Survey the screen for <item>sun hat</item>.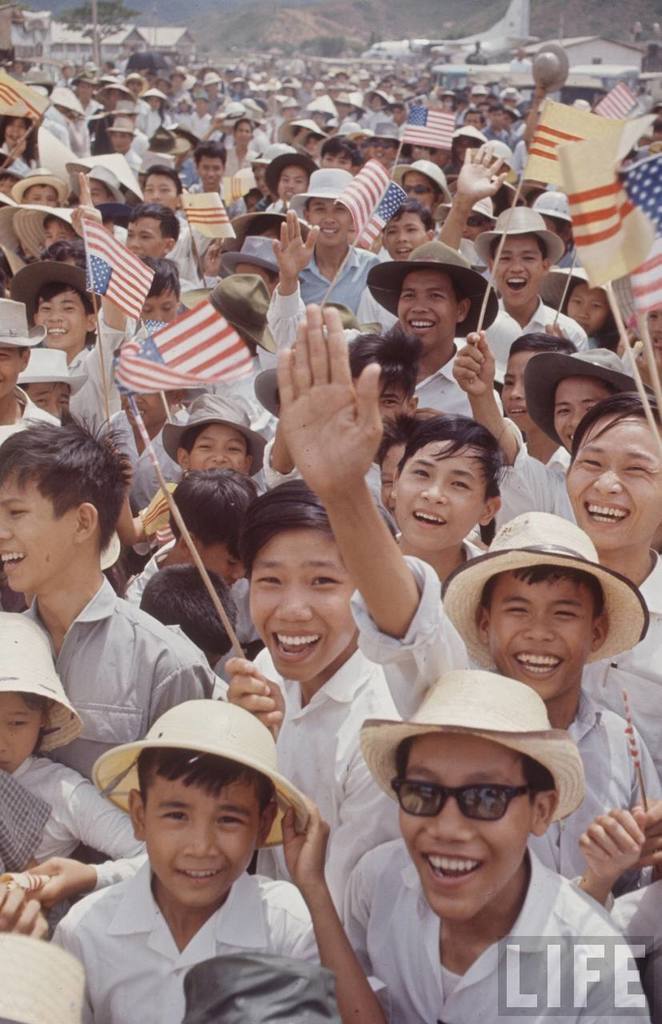
Survey found: pyautogui.locateOnScreen(482, 138, 517, 172).
